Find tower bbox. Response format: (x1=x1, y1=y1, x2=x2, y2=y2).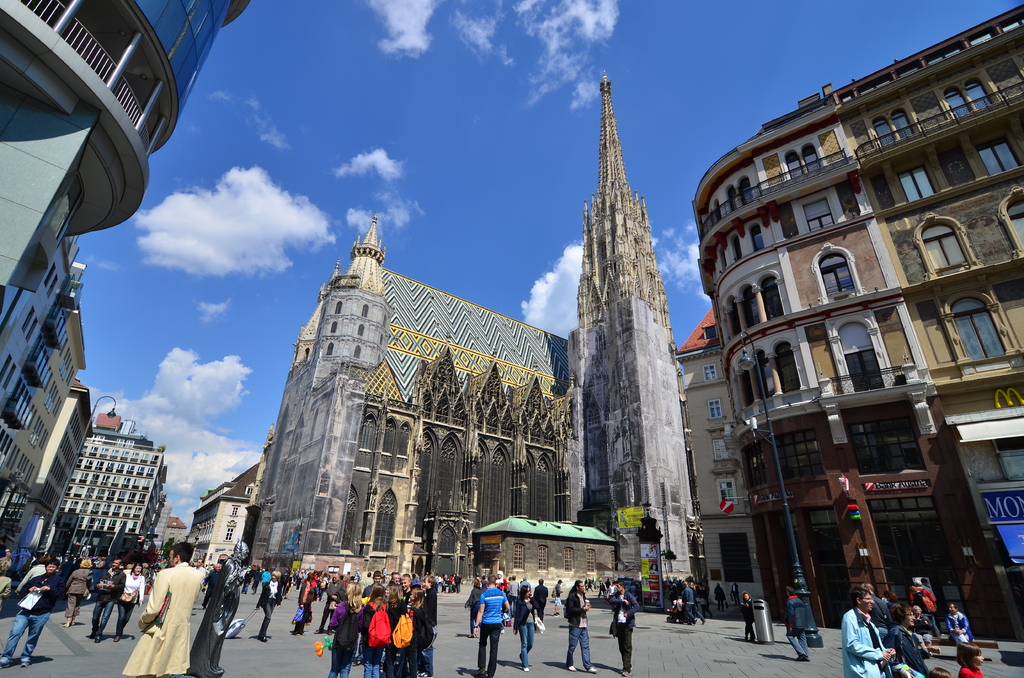
(x1=51, y1=411, x2=173, y2=566).
